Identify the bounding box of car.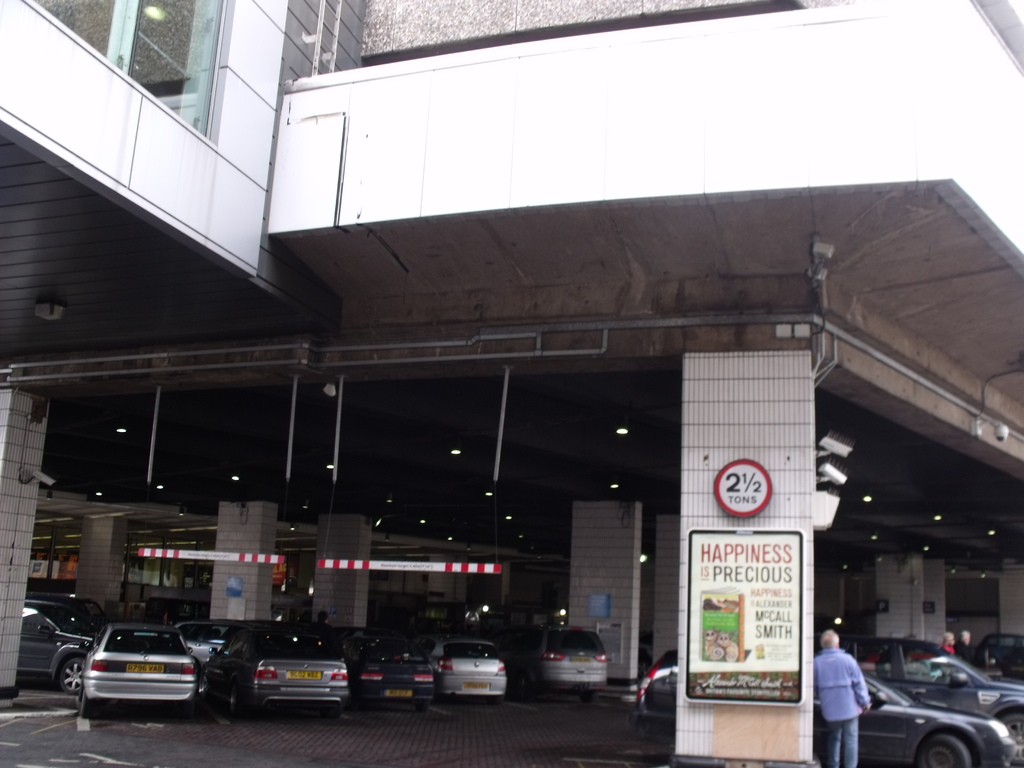
region(21, 595, 102, 691).
